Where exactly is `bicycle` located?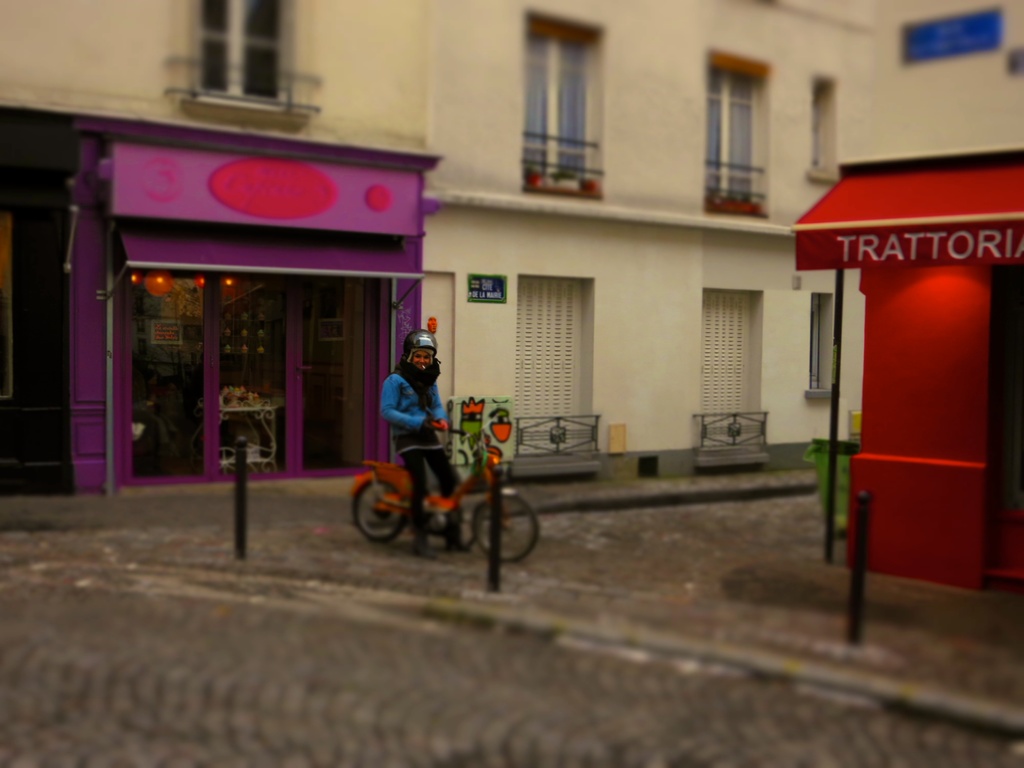
Its bounding box is bbox(343, 406, 532, 570).
